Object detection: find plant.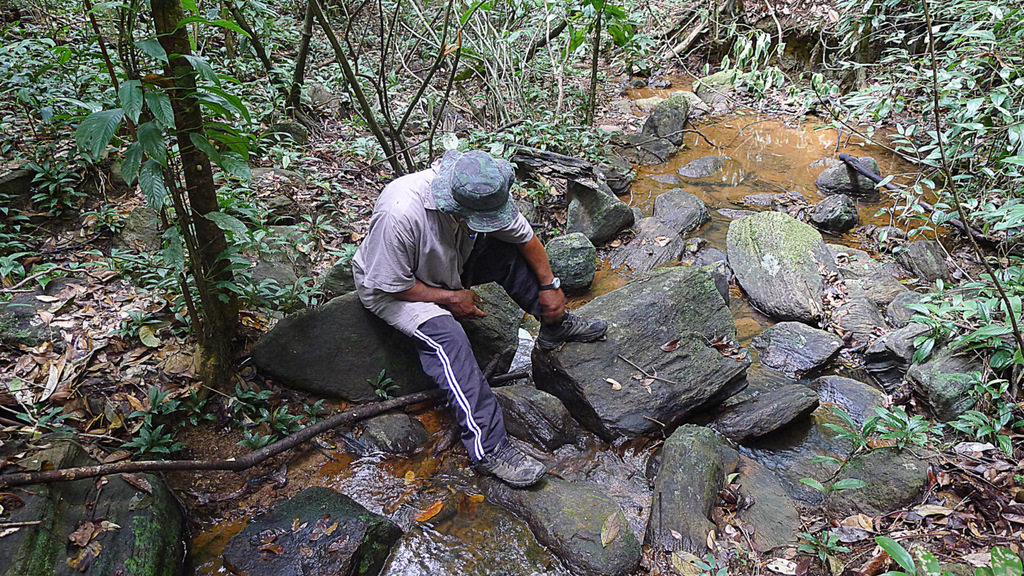
pyautogui.locateOnScreen(693, 551, 730, 575).
